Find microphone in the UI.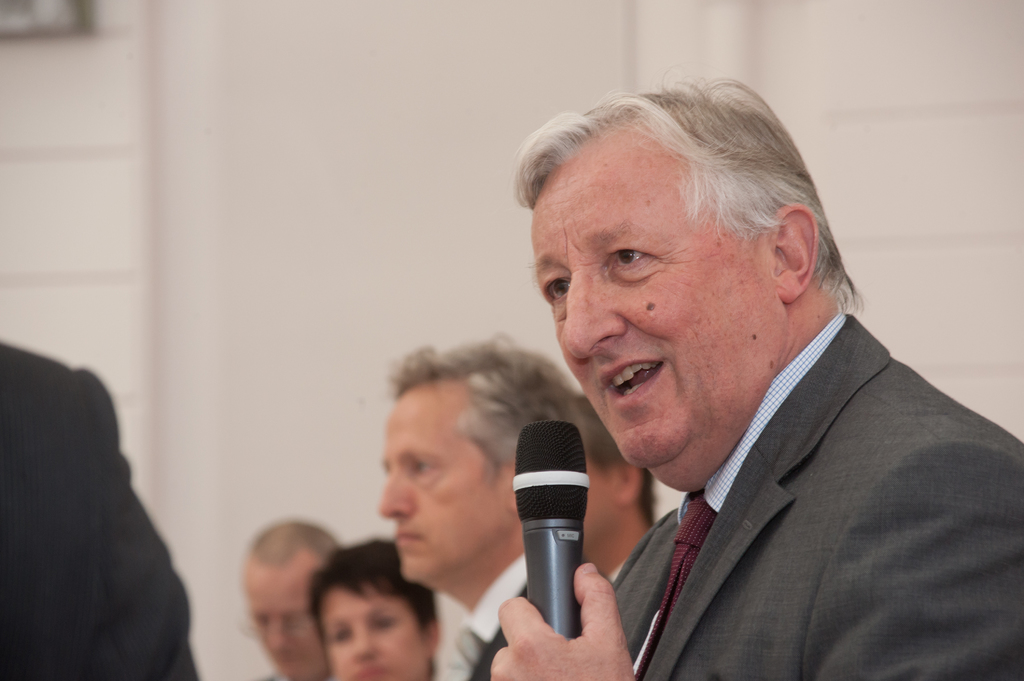
UI element at (508, 431, 597, 609).
